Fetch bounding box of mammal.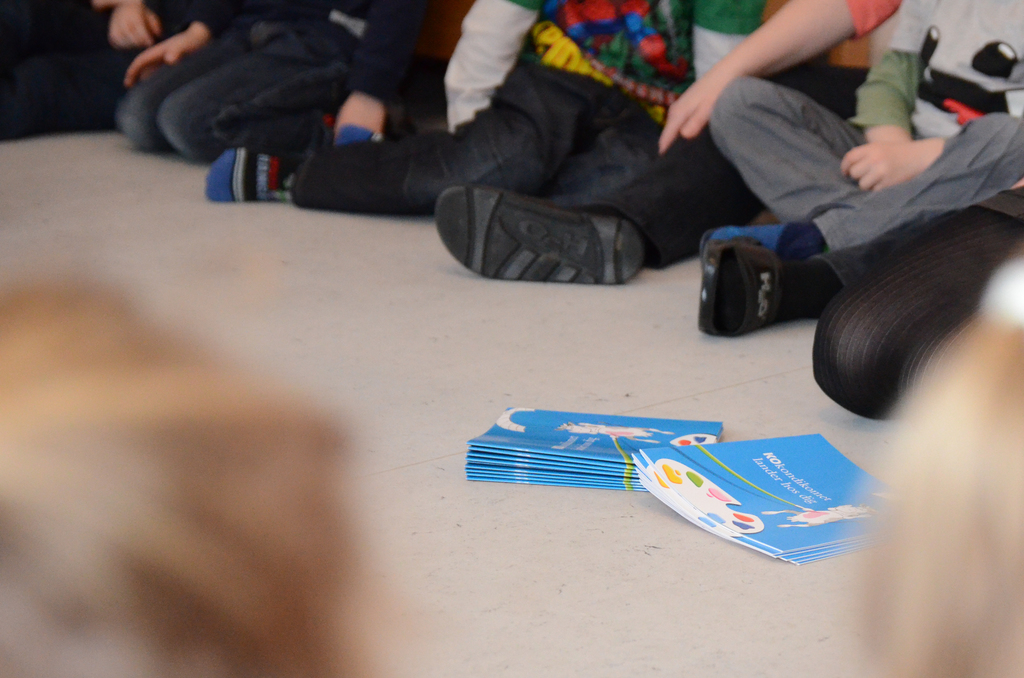
Bbox: (0, 280, 388, 677).
